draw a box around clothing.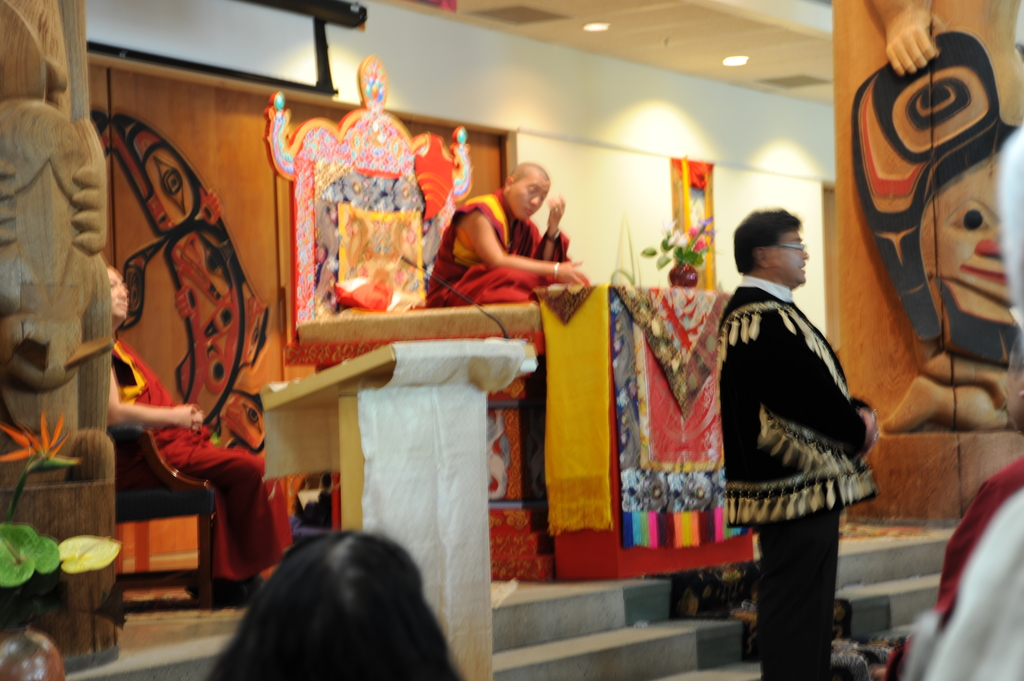
[724, 273, 883, 680].
